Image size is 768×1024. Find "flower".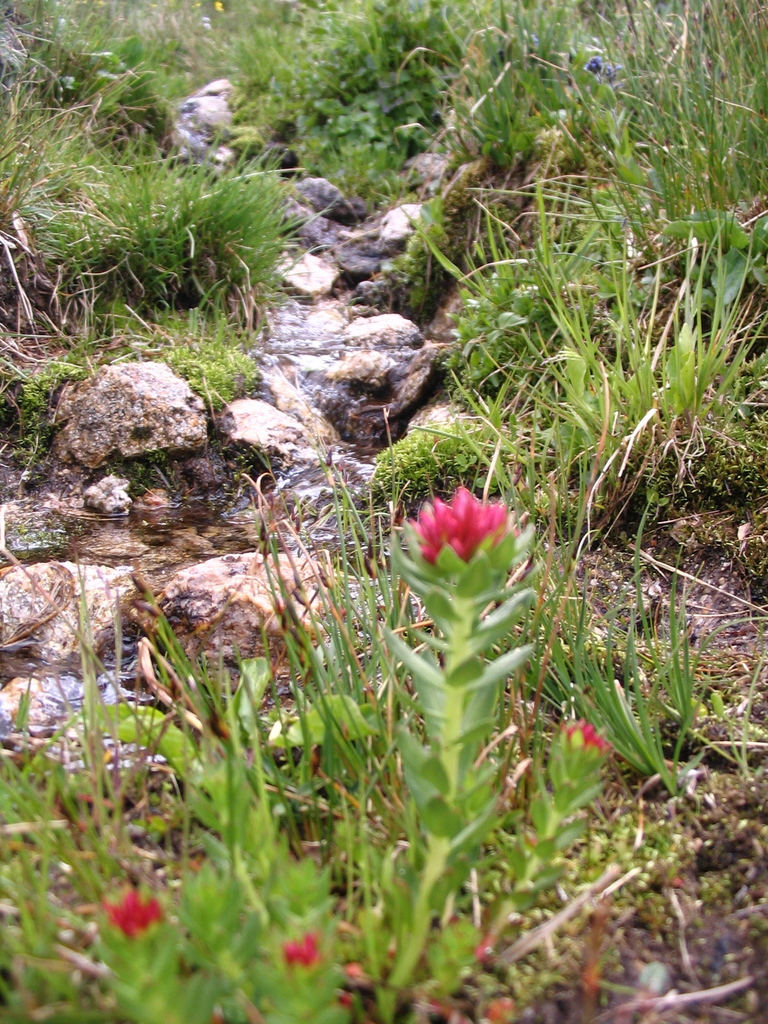
rect(562, 712, 609, 755).
